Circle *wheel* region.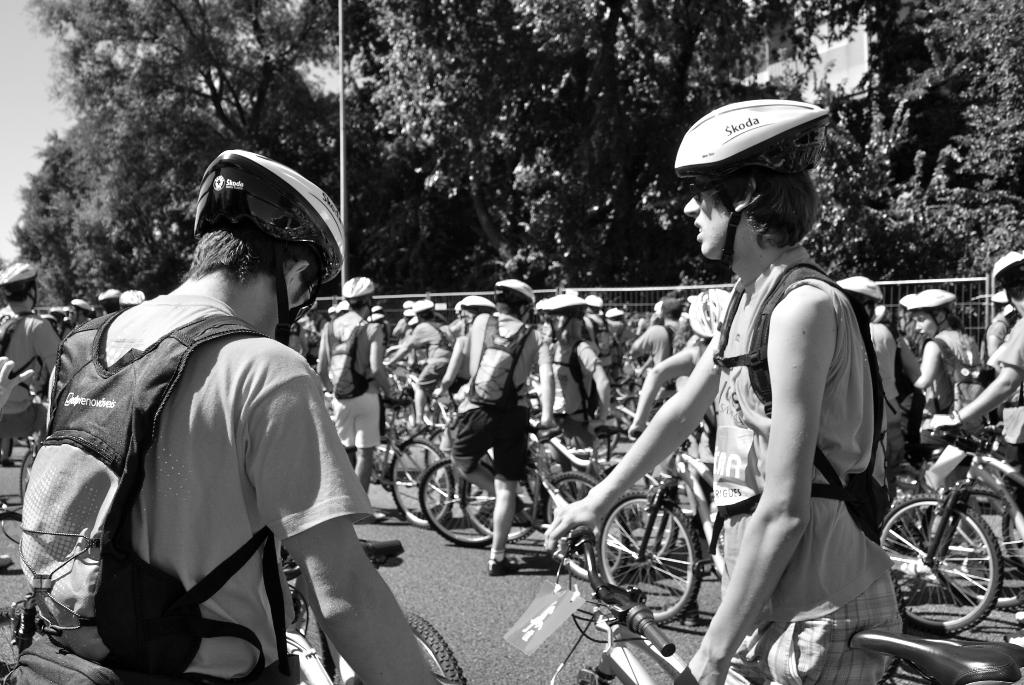
Region: Rect(14, 442, 42, 501).
